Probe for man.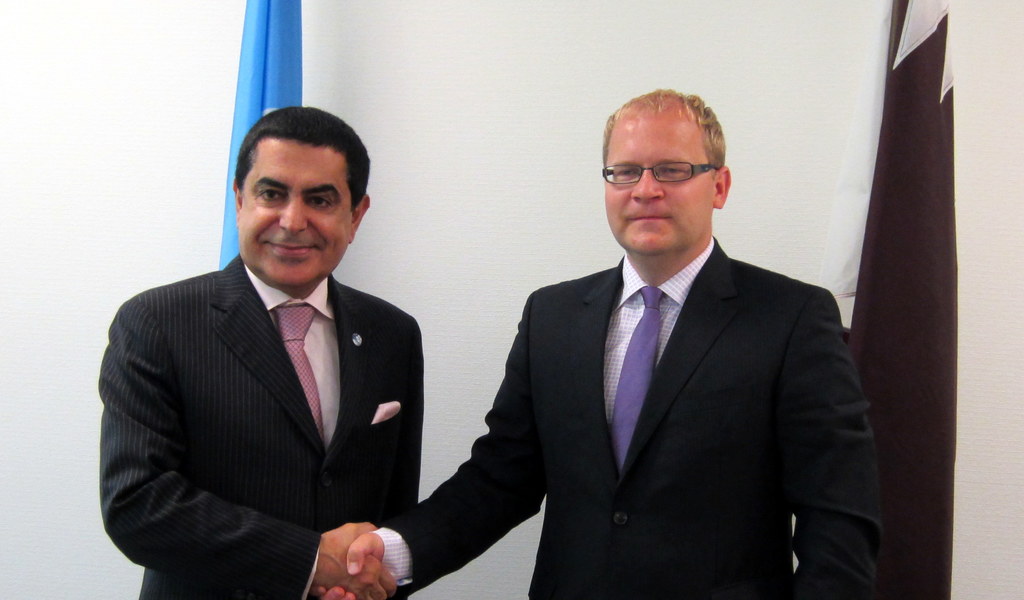
Probe result: Rect(321, 77, 874, 599).
